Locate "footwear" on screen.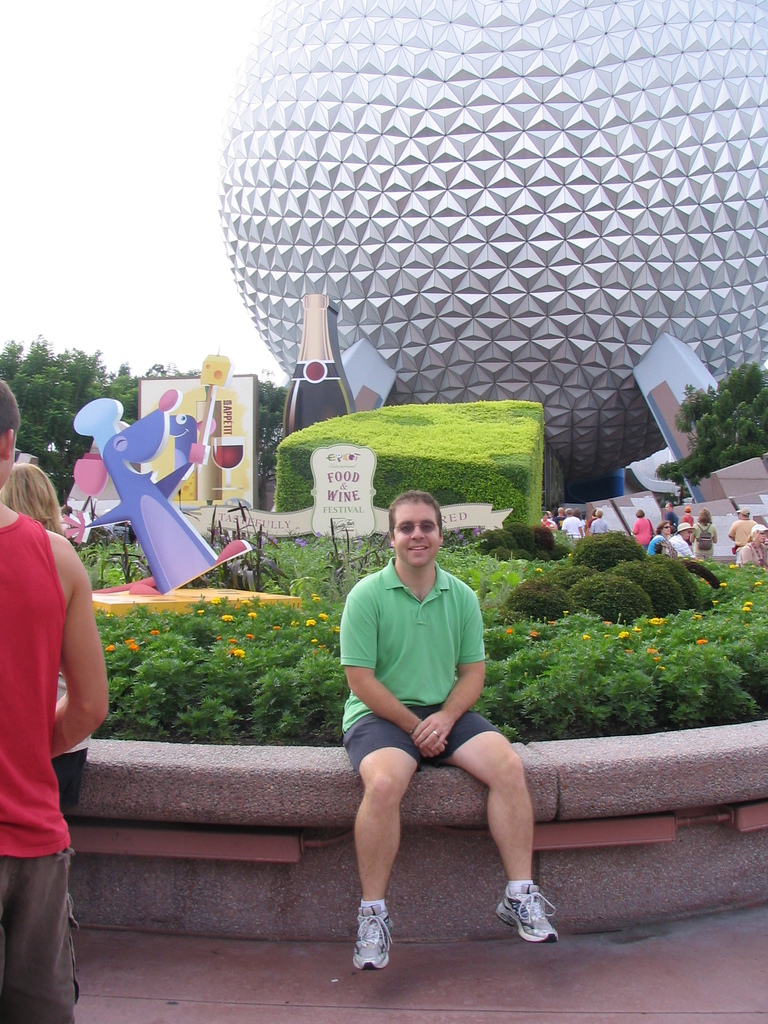
On screen at l=349, t=904, r=397, b=975.
